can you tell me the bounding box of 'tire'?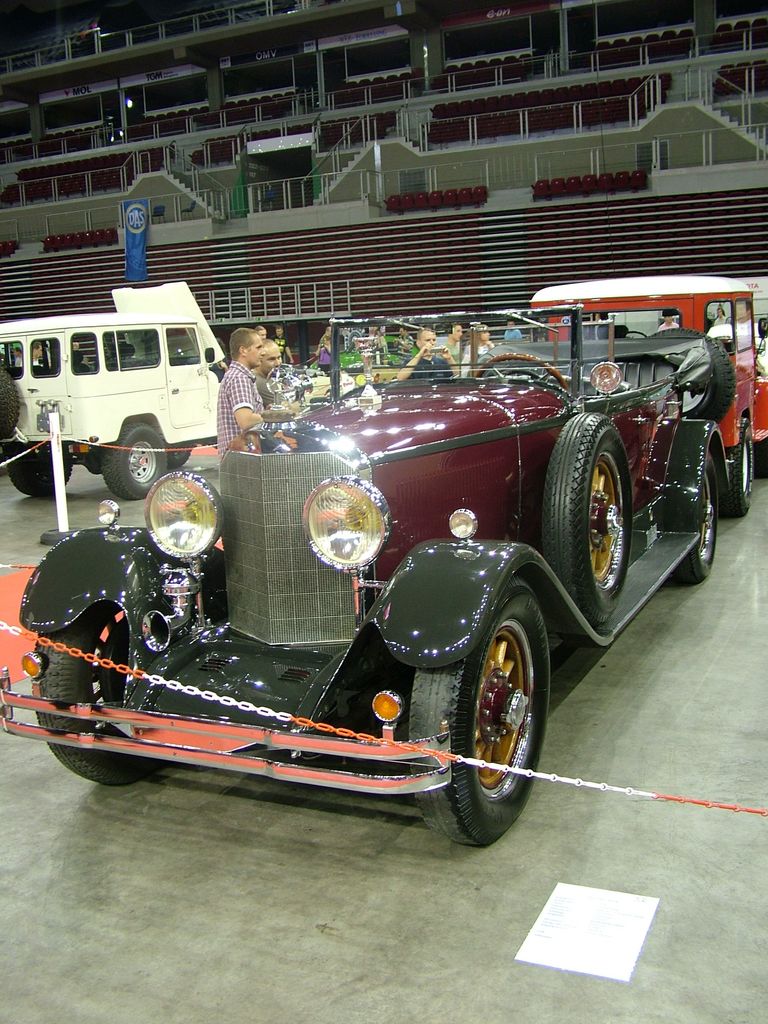
BBox(540, 410, 632, 625).
